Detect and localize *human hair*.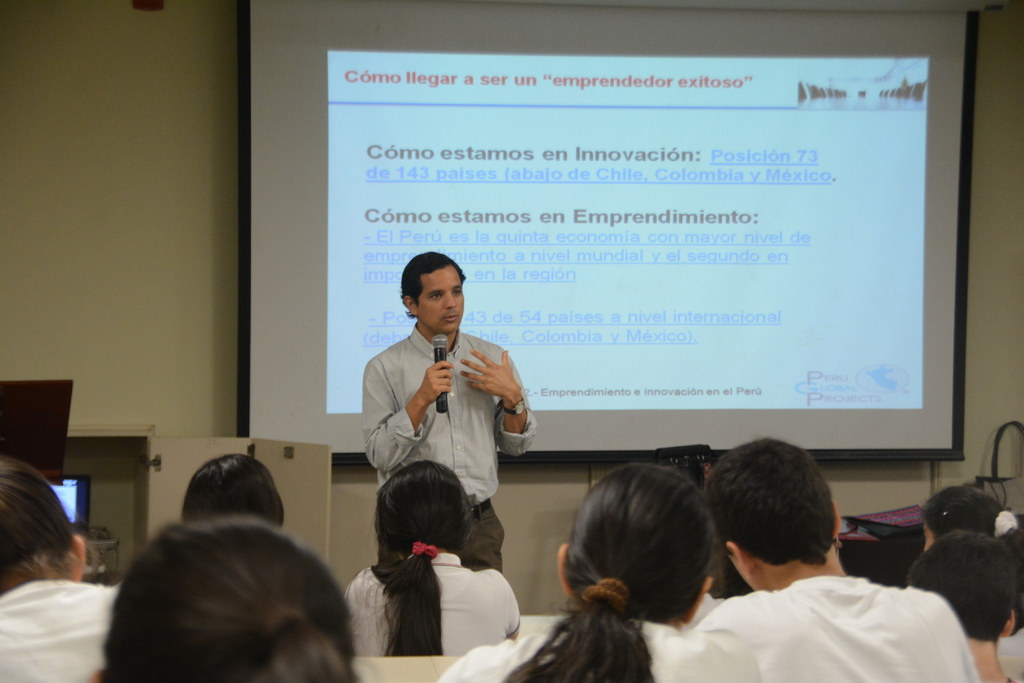
Localized at 920, 483, 1023, 543.
